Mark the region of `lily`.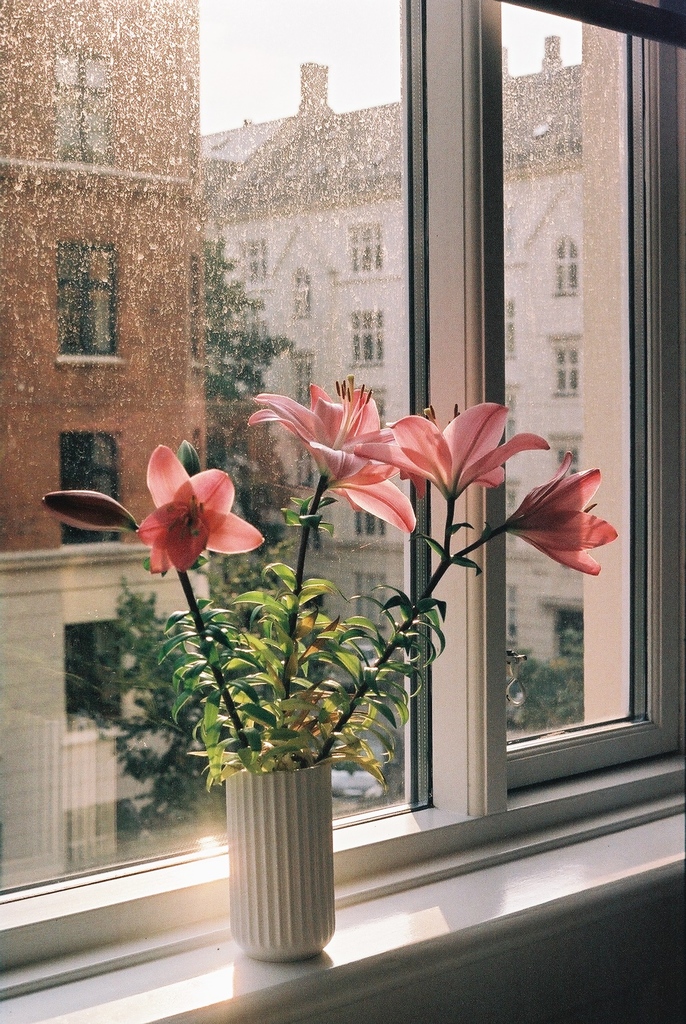
Region: (243,371,418,536).
